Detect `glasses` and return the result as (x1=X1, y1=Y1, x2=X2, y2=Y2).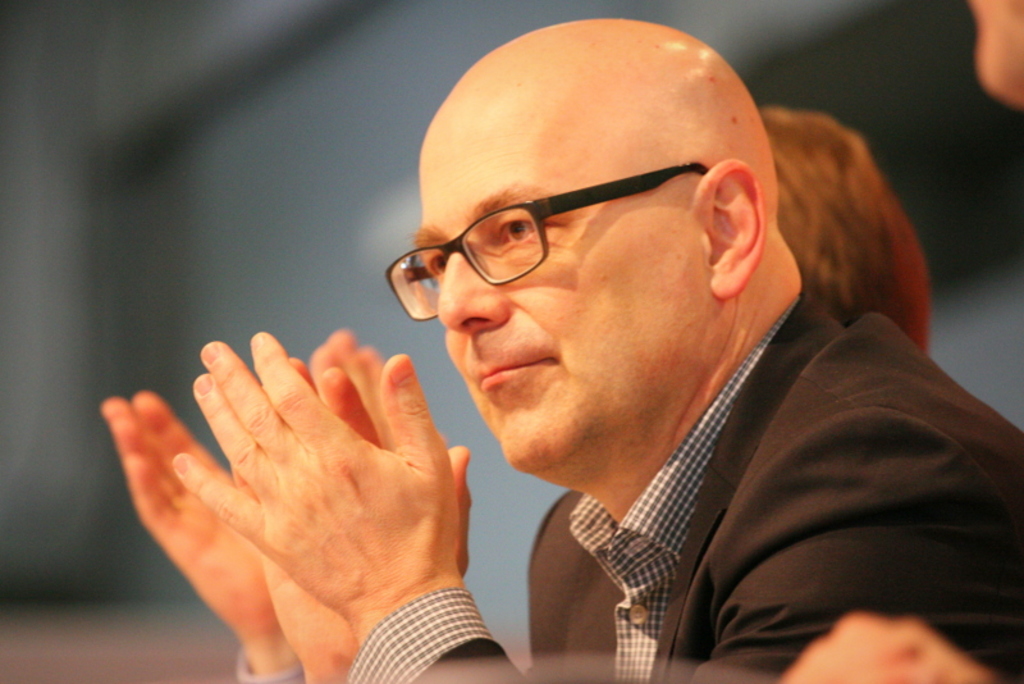
(x1=398, y1=155, x2=746, y2=284).
